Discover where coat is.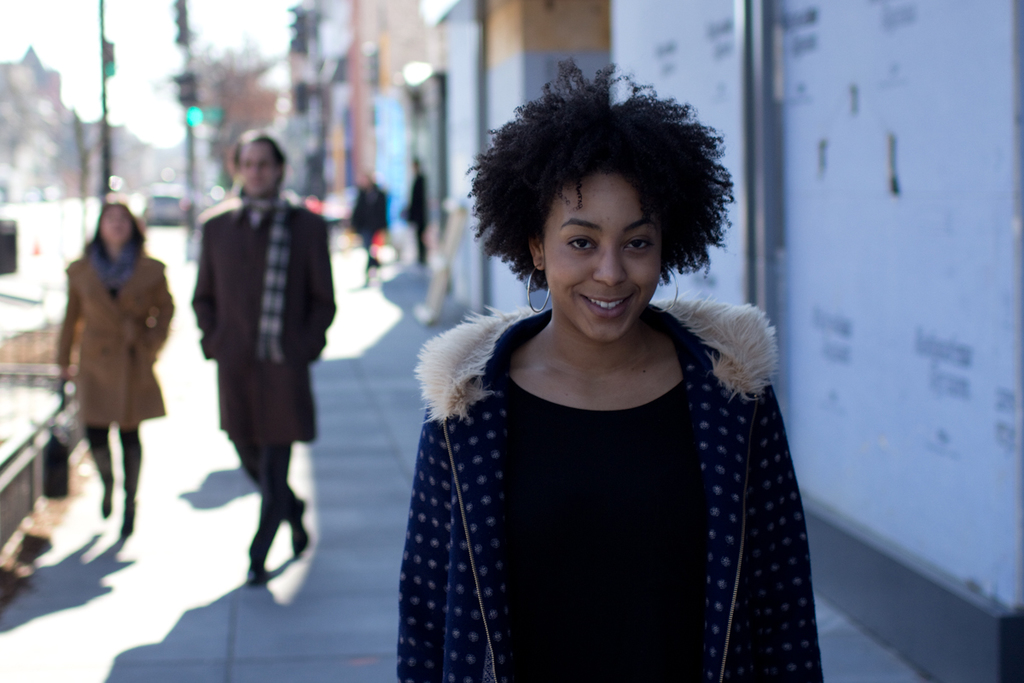
Discovered at select_region(391, 303, 835, 682).
